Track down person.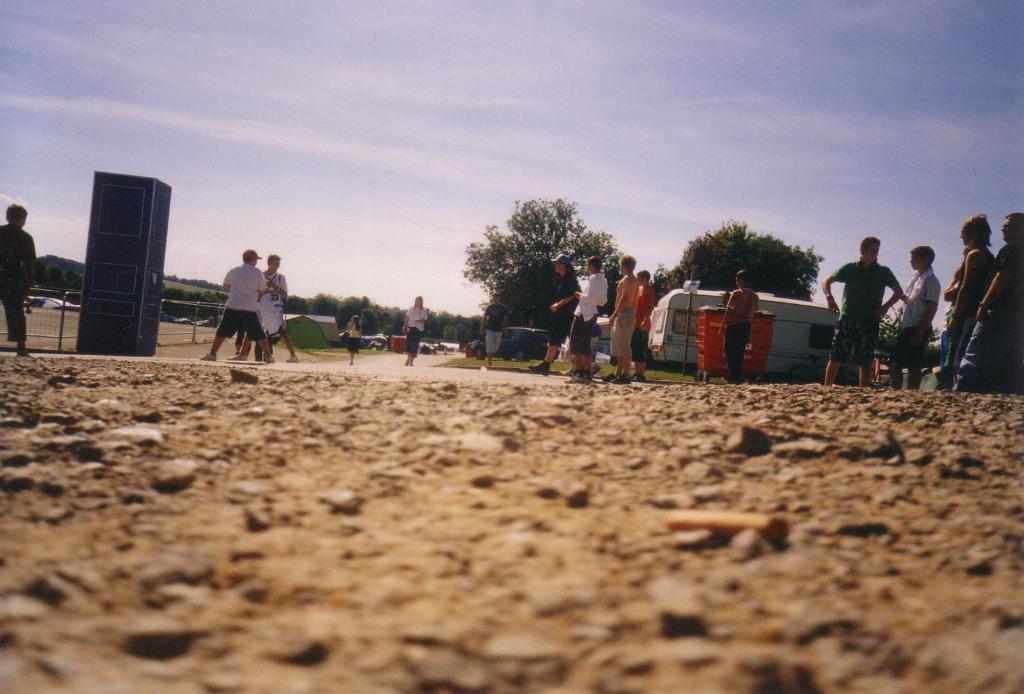
Tracked to 557, 259, 618, 385.
